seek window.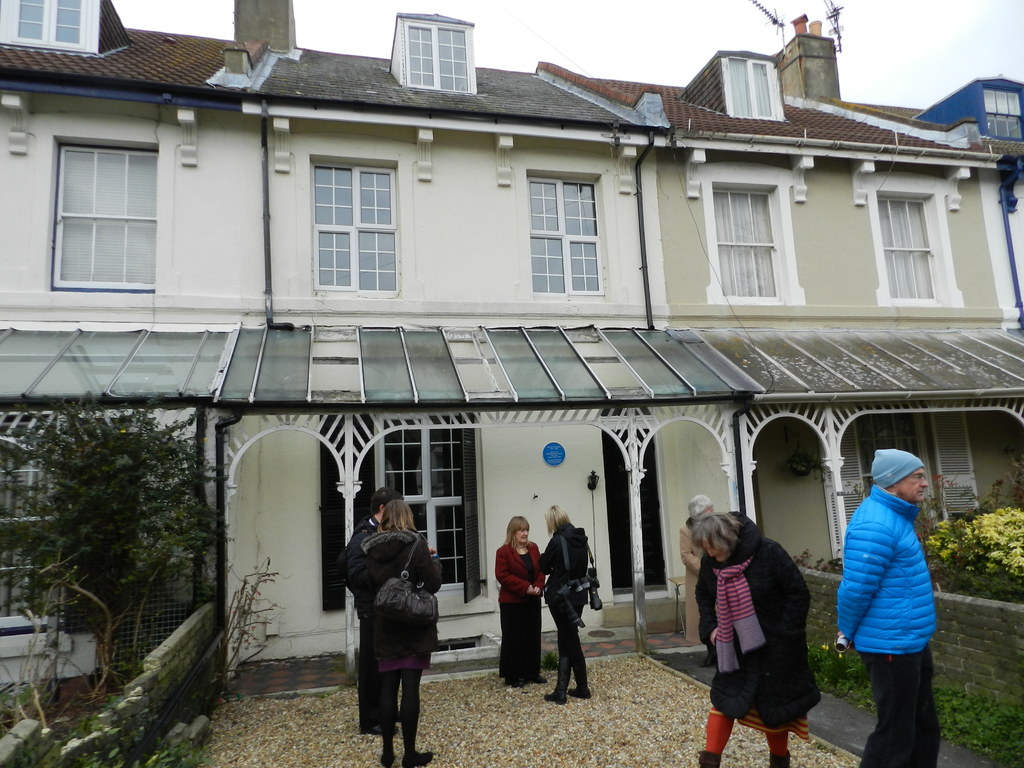
box(874, 198, 931, 295).
